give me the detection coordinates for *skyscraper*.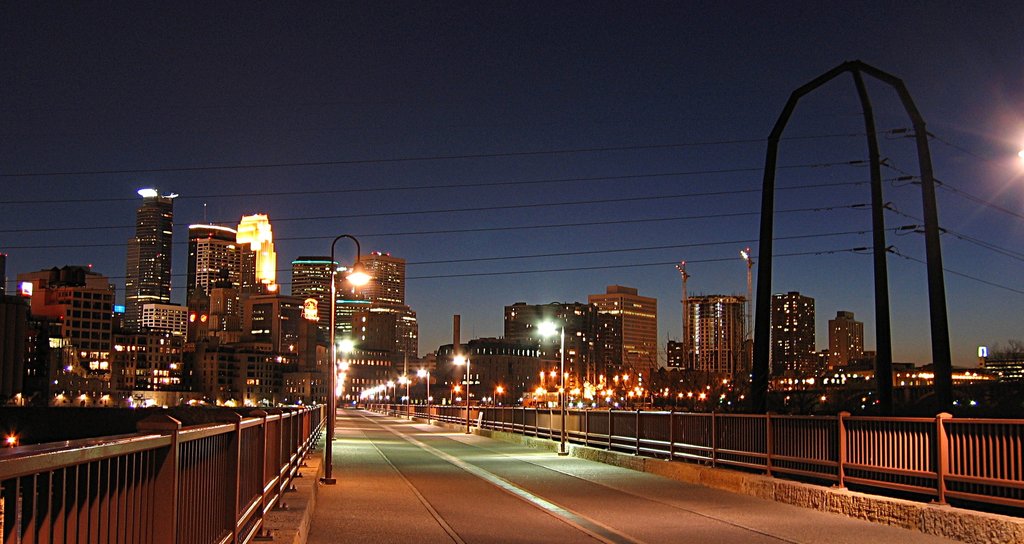
353,250,404,307.
